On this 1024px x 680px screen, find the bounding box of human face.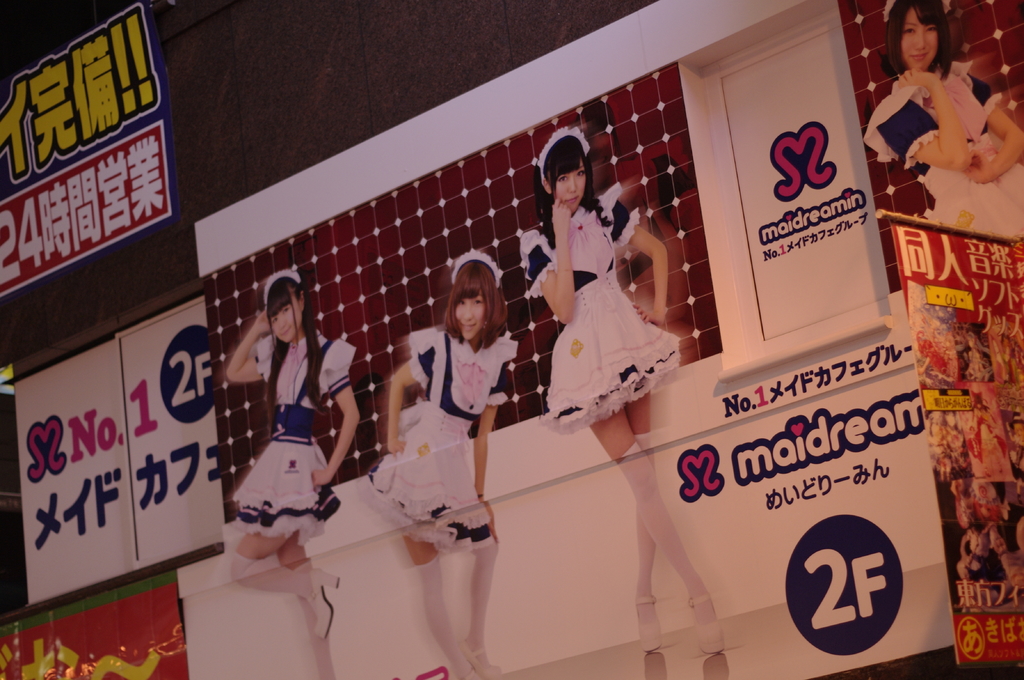
Bounding box: Rect(268, 294, 301, 341).
